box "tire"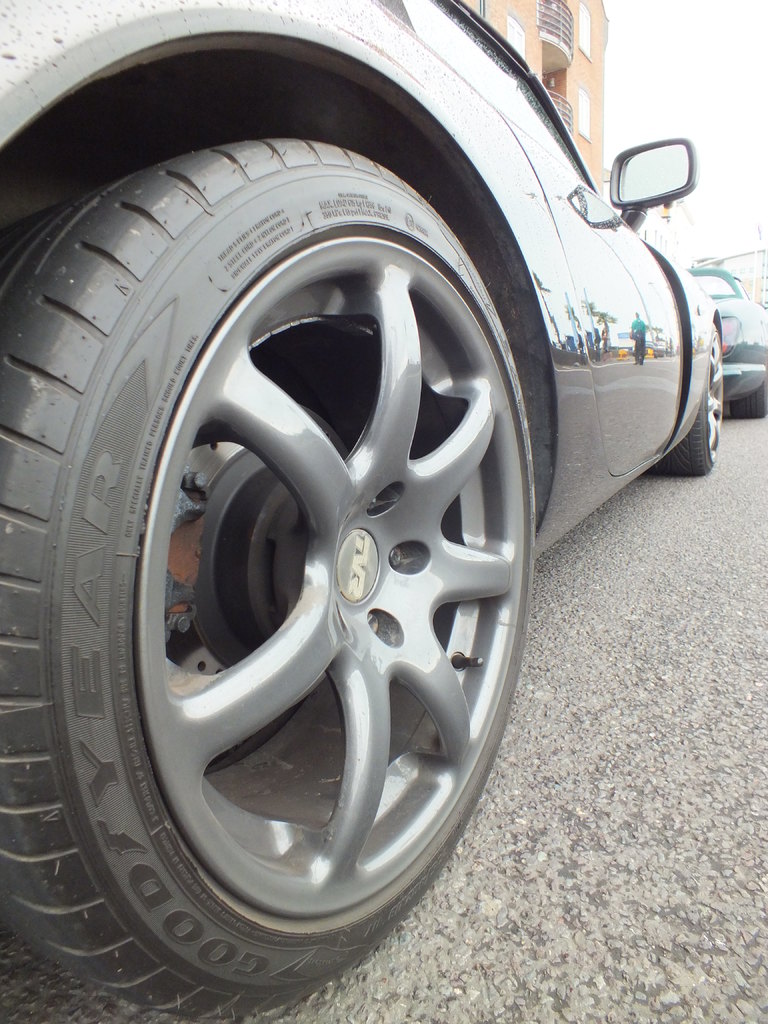
rect(36, 19, 567, 1015)
